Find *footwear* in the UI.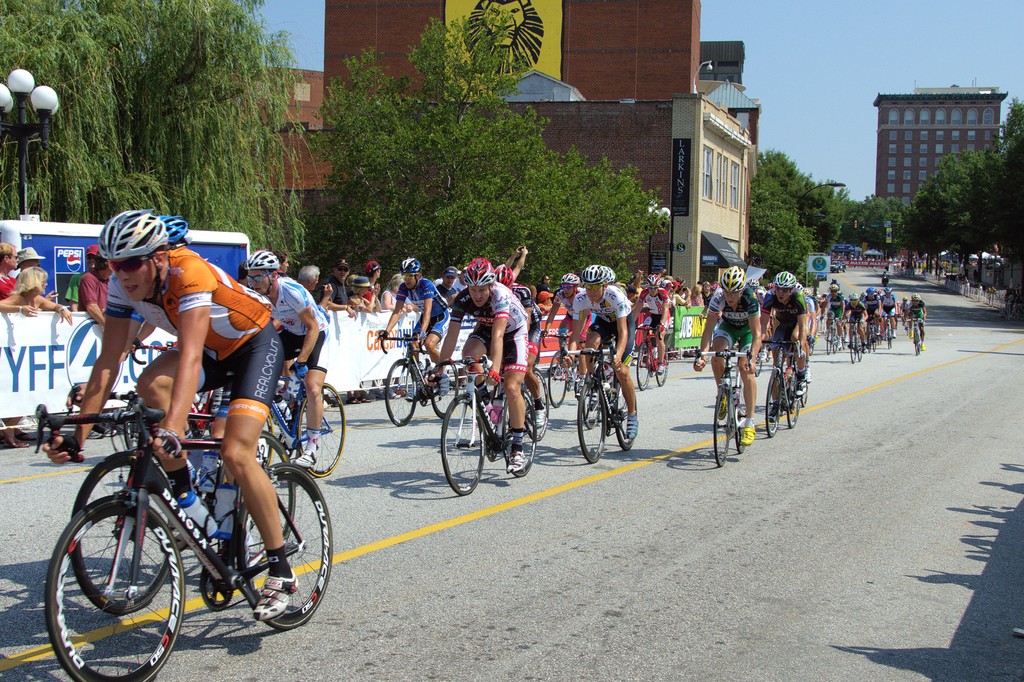
UI element at {"x1": 296, "y1": 435, "x2": 321, "y2": 466}.
